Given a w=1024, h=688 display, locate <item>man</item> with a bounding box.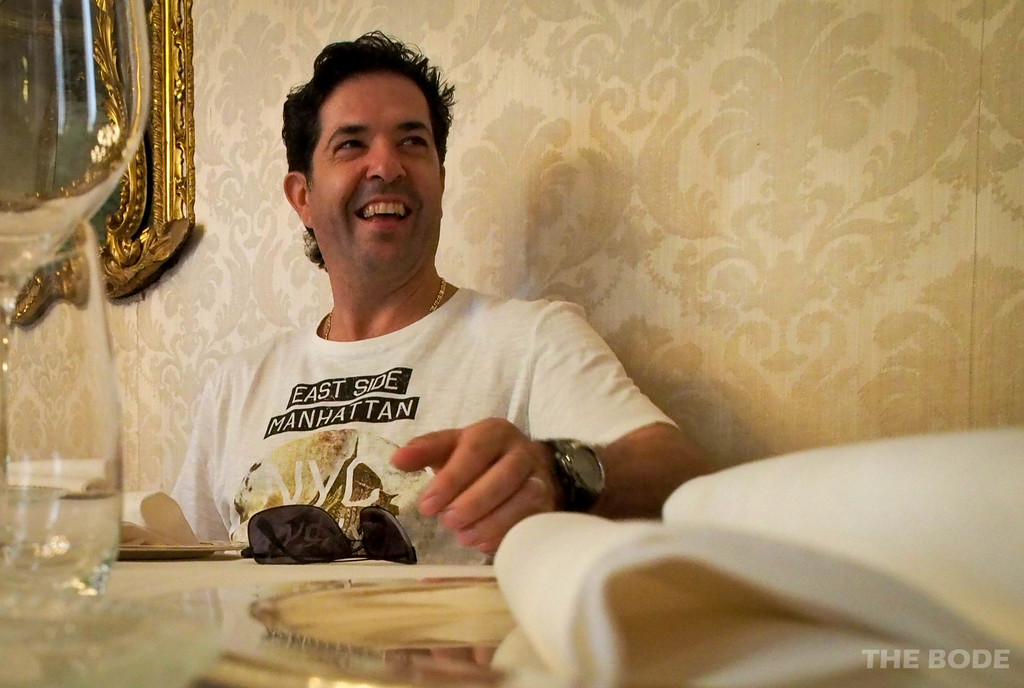
Located: <bbox>136, 52, 704, 599</bbox>.
